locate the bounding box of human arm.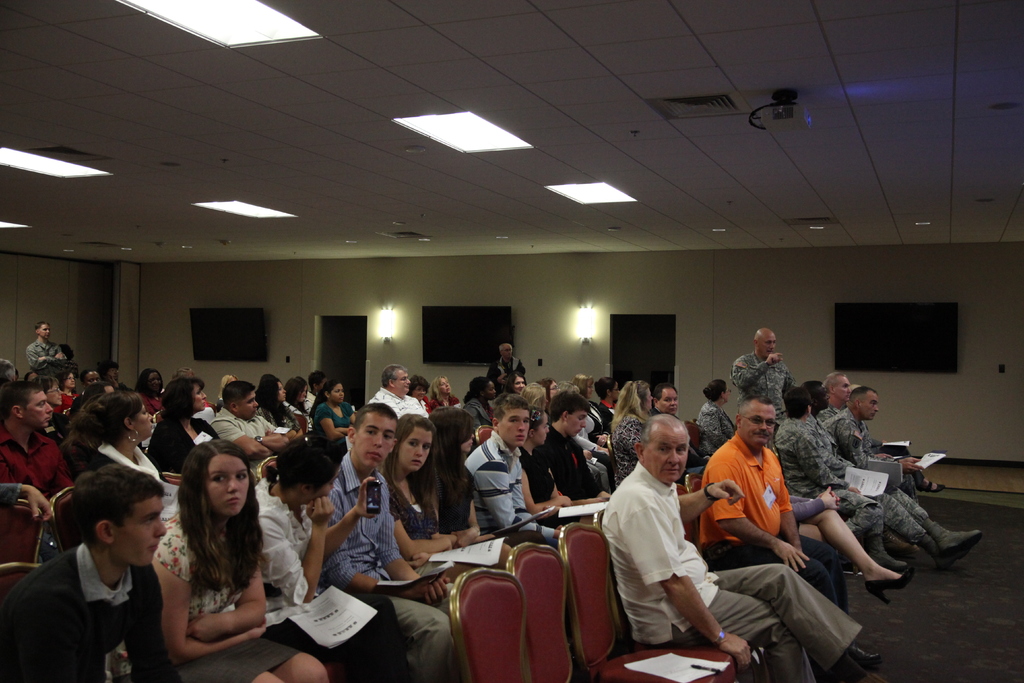
Bounding box: left=476, top=461, right=563, bottom=534.
